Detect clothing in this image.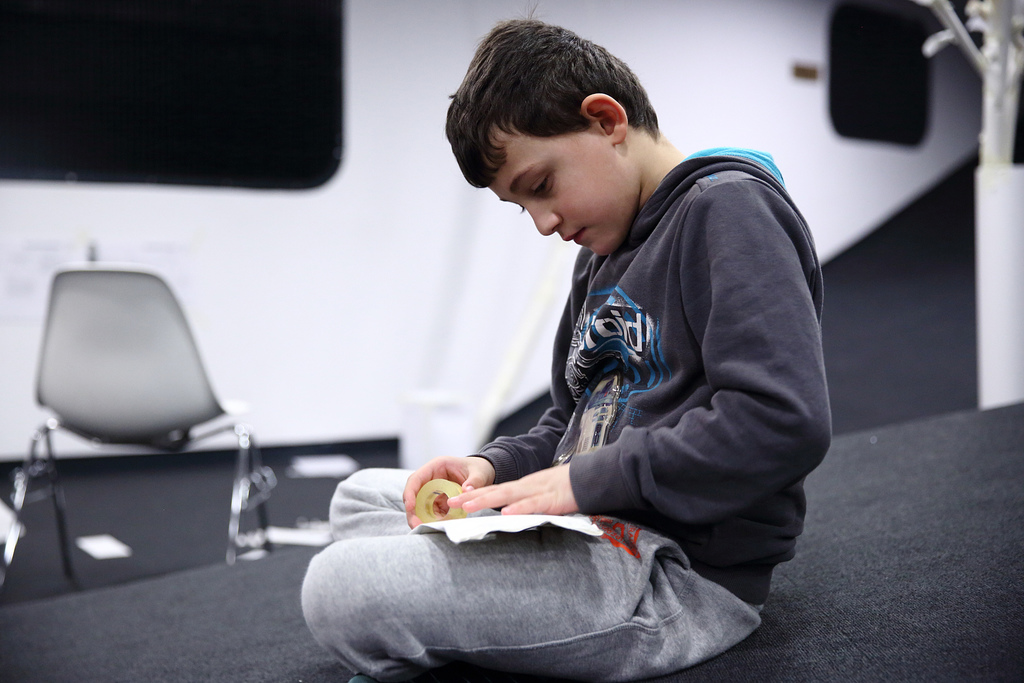
Detection: [x1=387, y1=176, x2=791, y2=627].
